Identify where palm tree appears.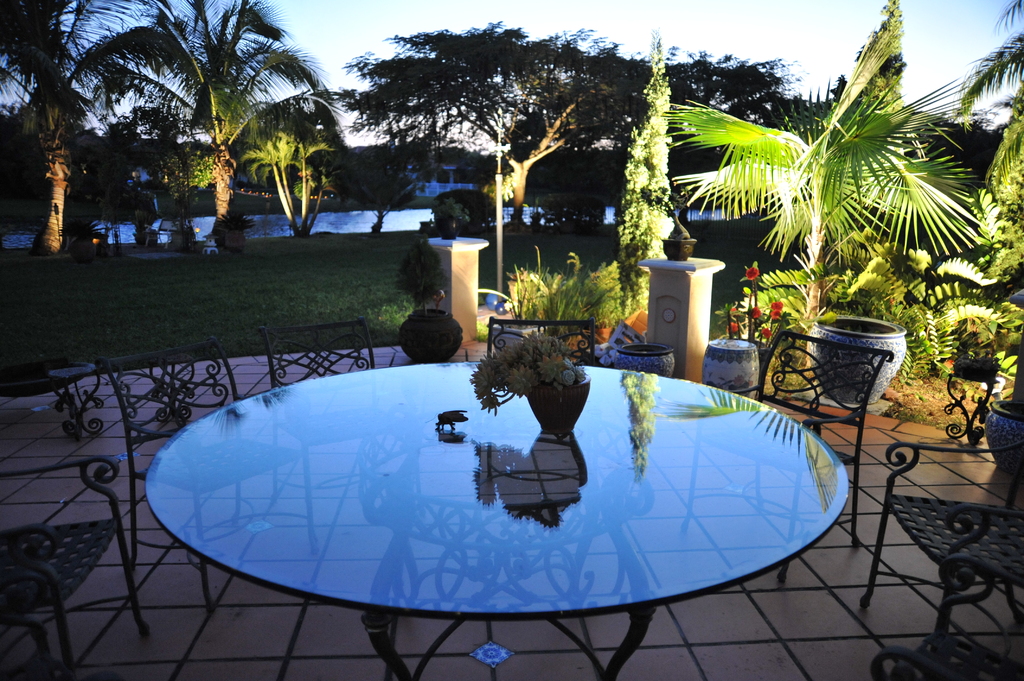
Appears at (228, 60, 342, 200).
